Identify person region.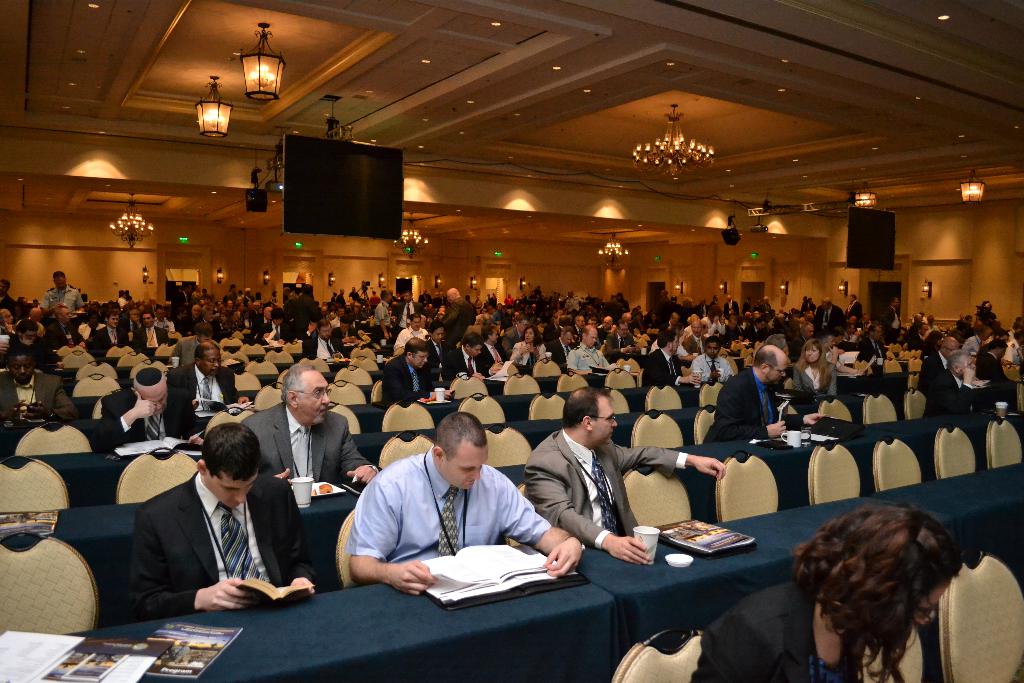
Region: crop(594, 313, 615, 336).
